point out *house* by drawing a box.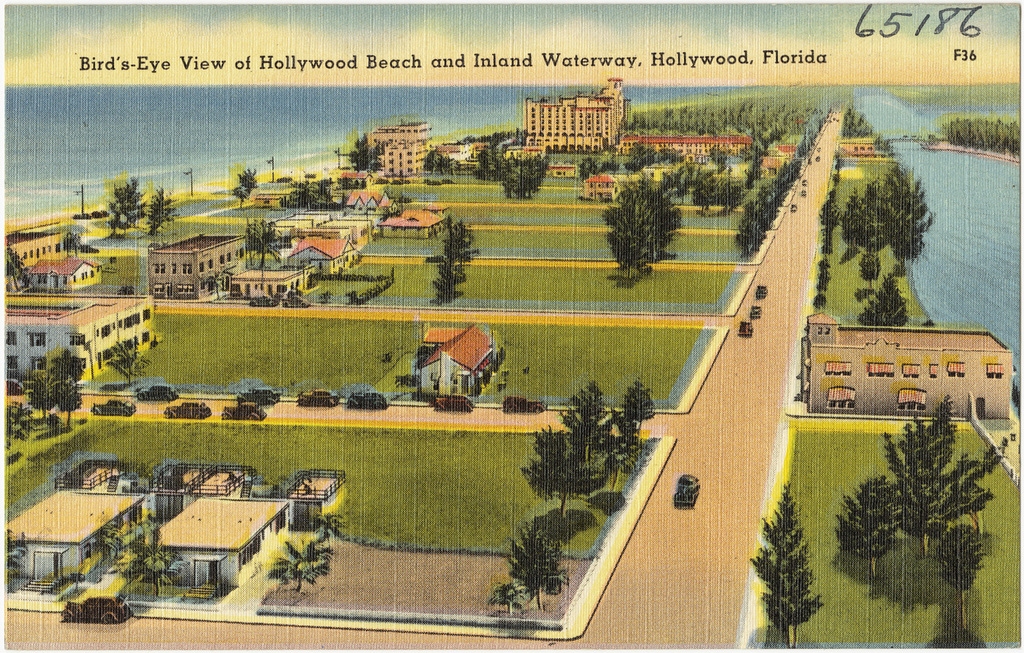
rect(803, 310, 1016, 417).
